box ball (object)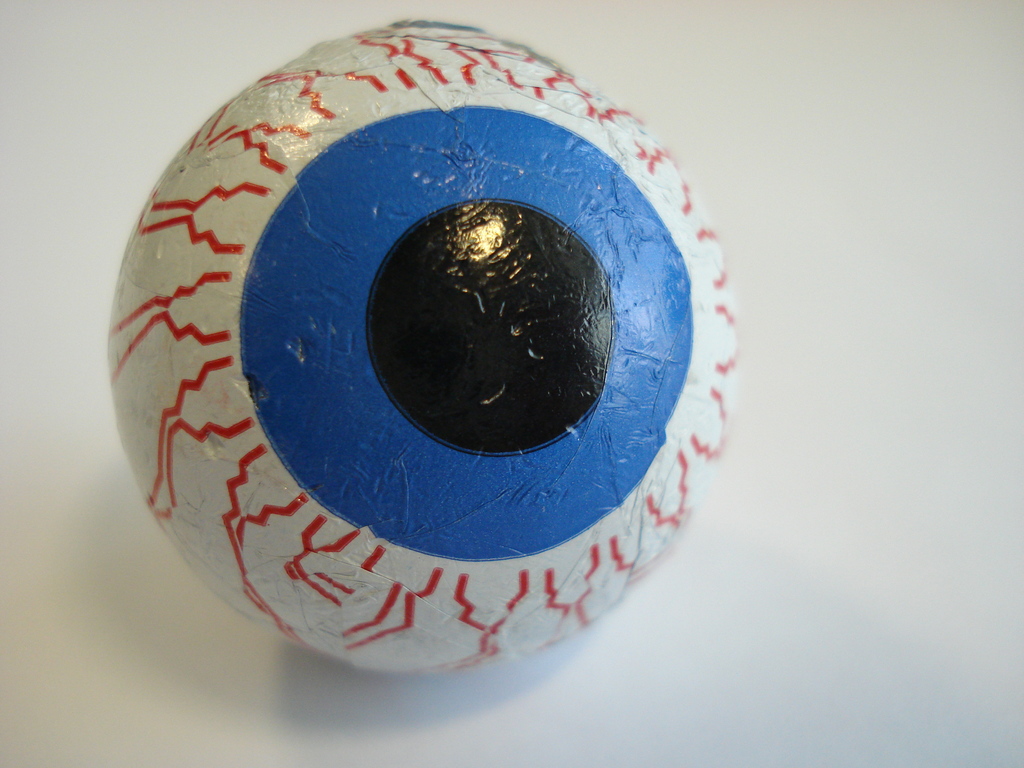
[left=110, top=19, right=737, bottom=679]
